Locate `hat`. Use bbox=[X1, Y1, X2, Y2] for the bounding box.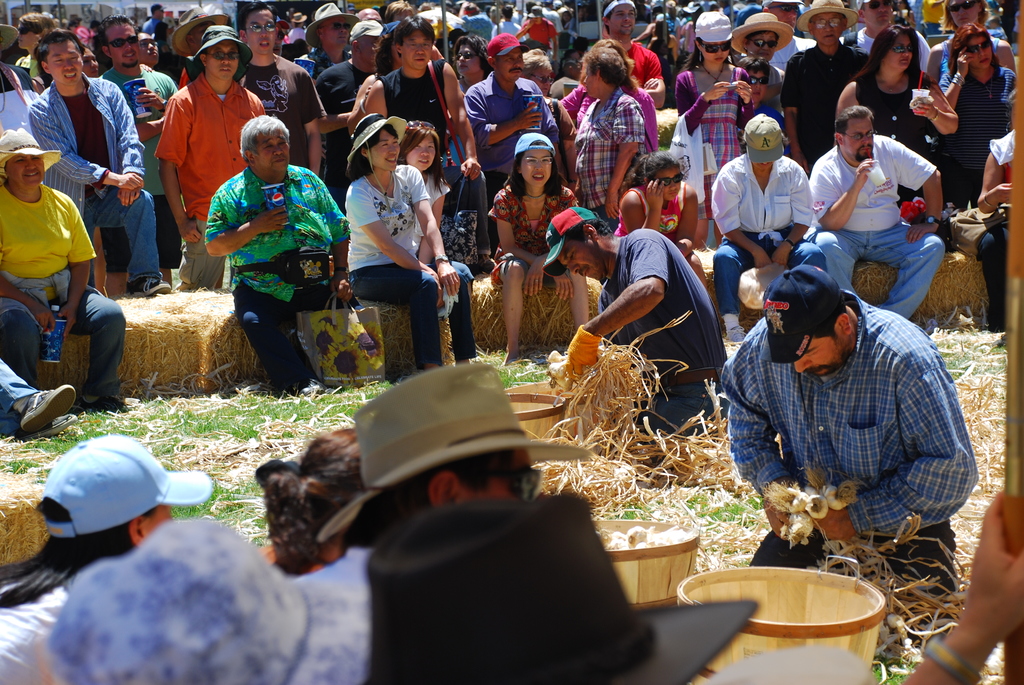
bbox=[763, 261, 844, 365].
